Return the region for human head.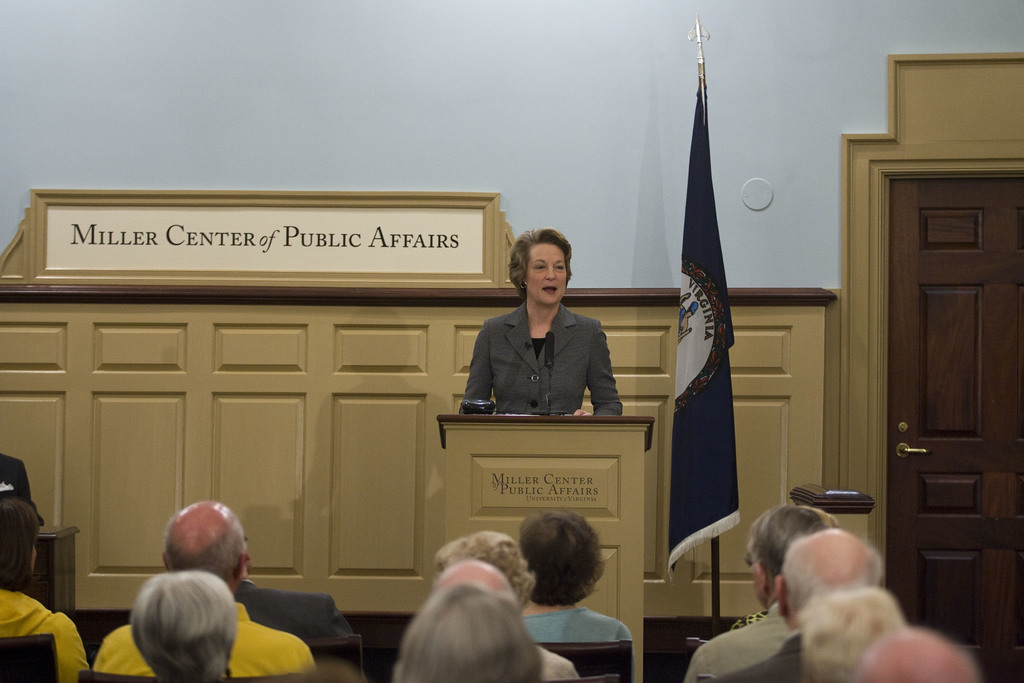
[763,504,828,599].
